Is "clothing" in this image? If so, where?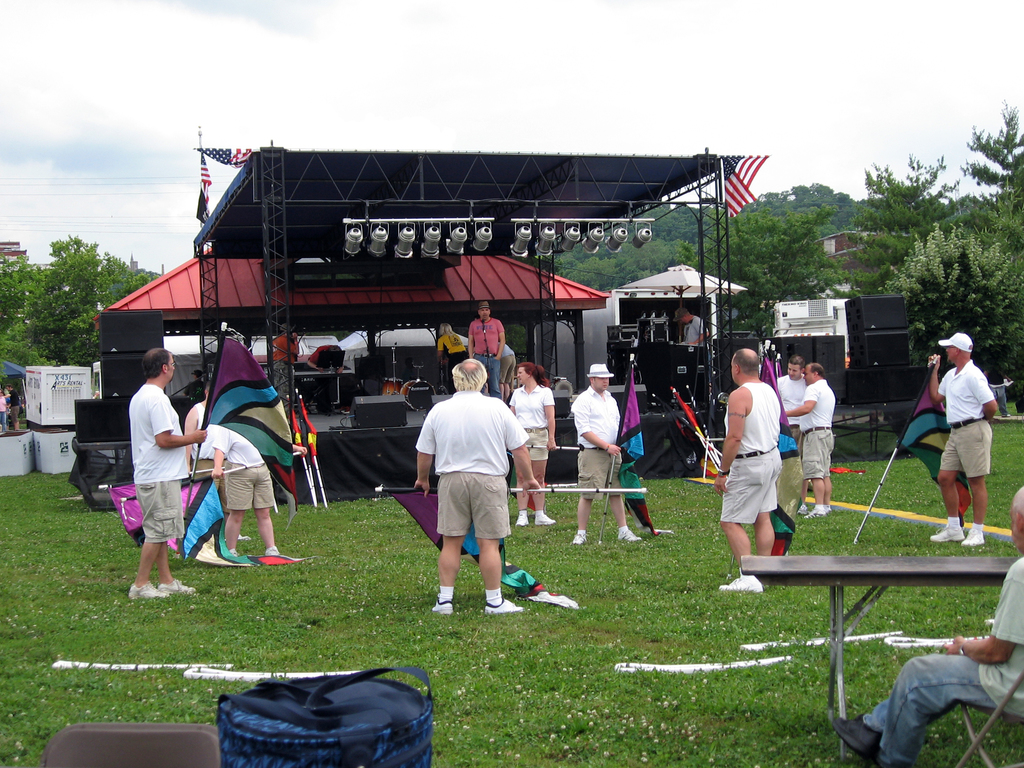
Yes, at <region>309, 342, 342, 414</region>.
